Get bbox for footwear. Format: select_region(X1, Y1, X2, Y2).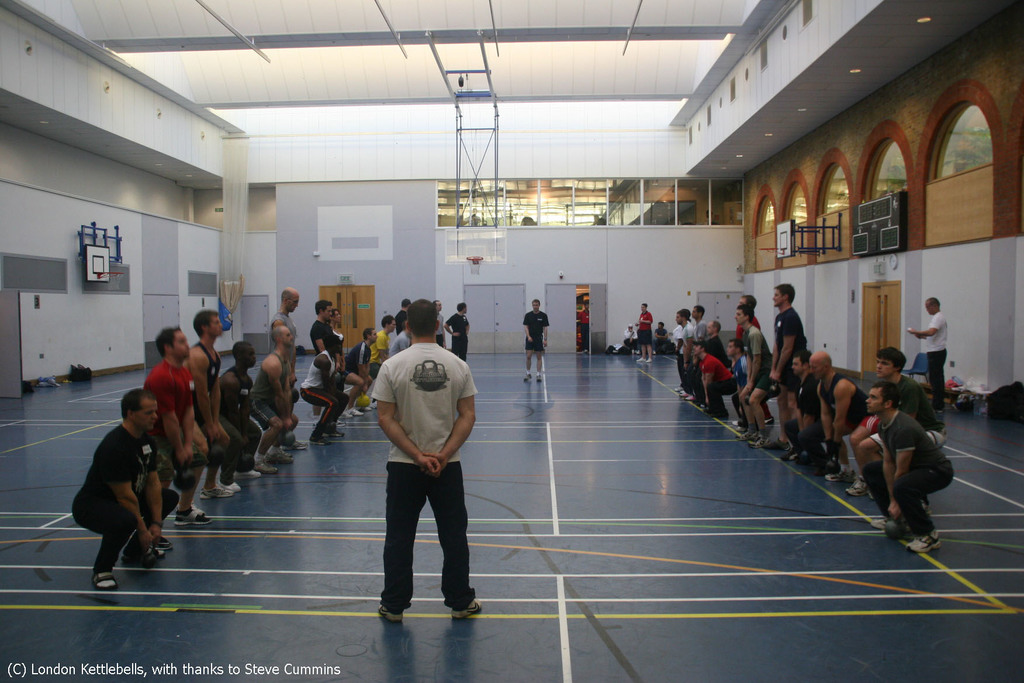
select_region(917, 498, 937, 516).
